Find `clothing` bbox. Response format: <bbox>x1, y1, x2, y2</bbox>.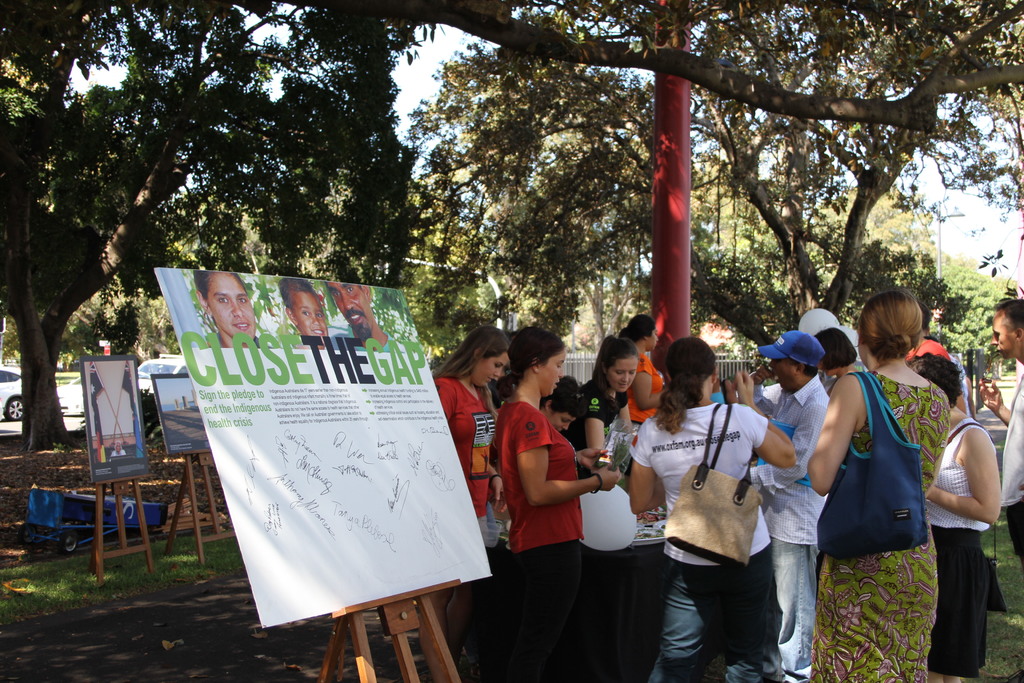
<bbox>925, 415, 991, 529</bbox>.
